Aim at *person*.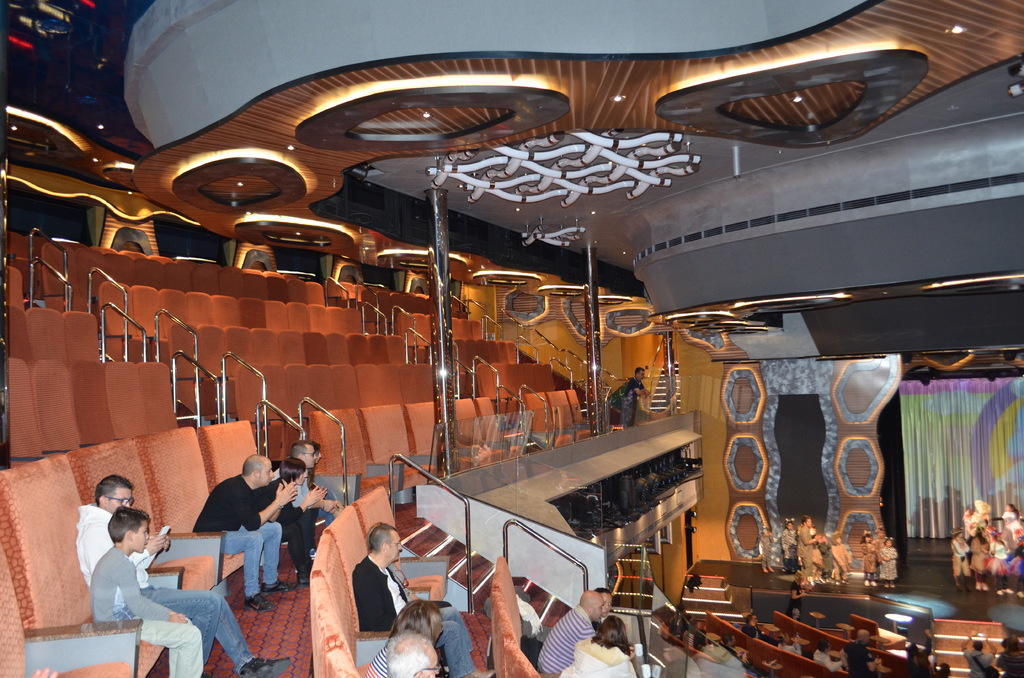
Aimed at crop(383, 630, 440, 677).
